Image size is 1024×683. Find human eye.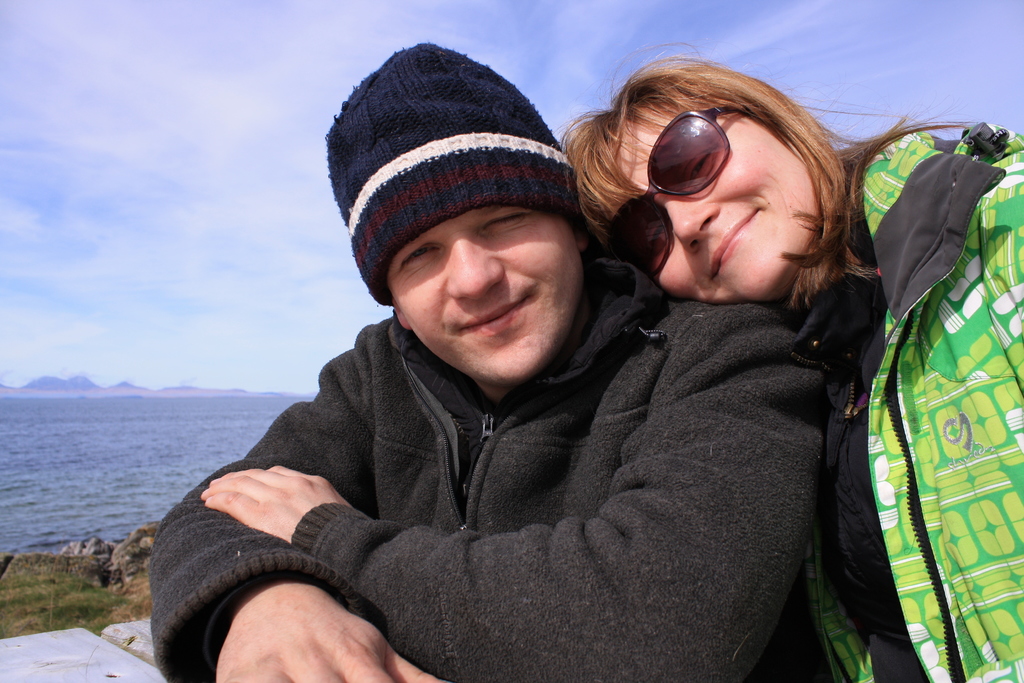
BBox(685, 147, 714, 186).
